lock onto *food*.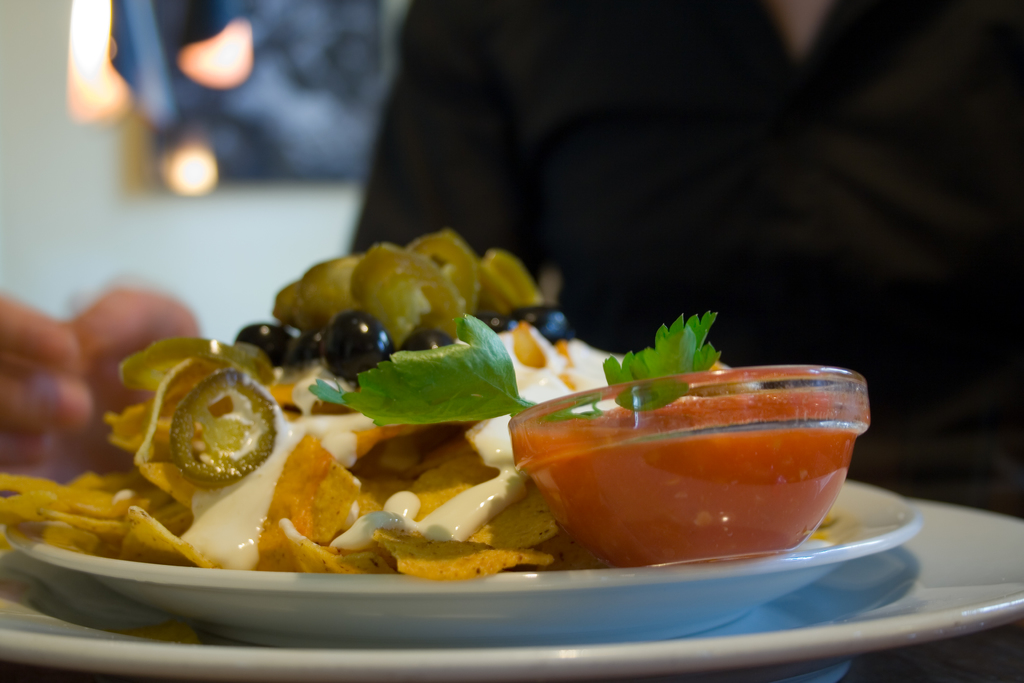
Locked: x1=0 y1=222 x2=854 y2=587.
